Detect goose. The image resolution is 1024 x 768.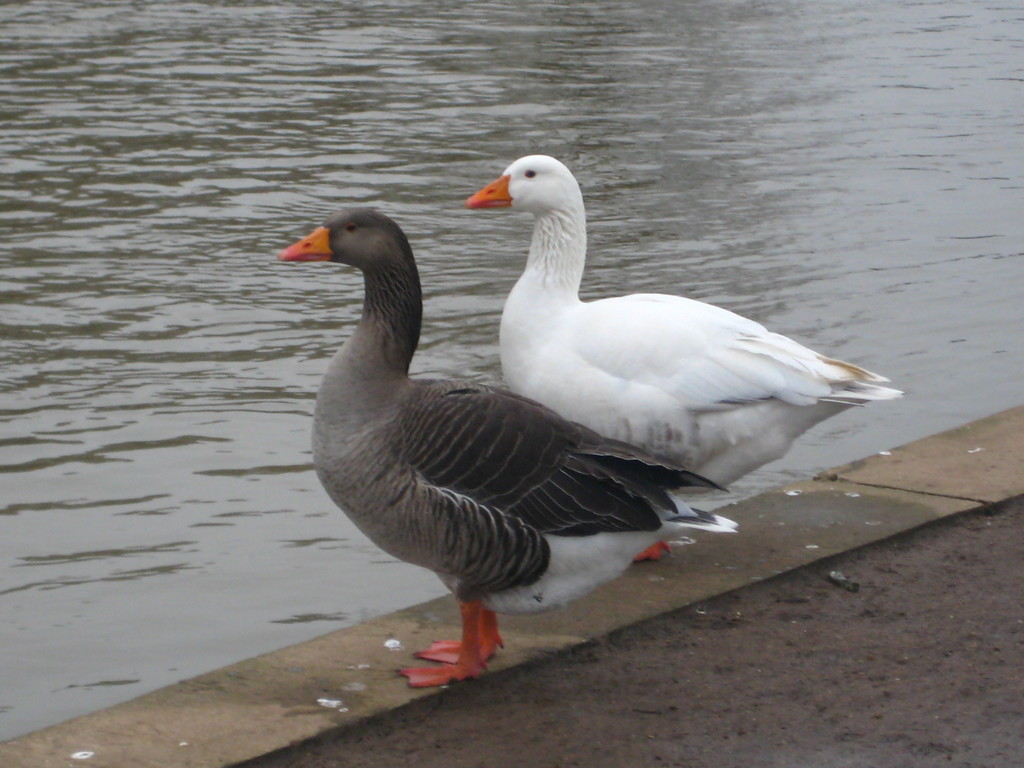
270, 205, 744, 693.
